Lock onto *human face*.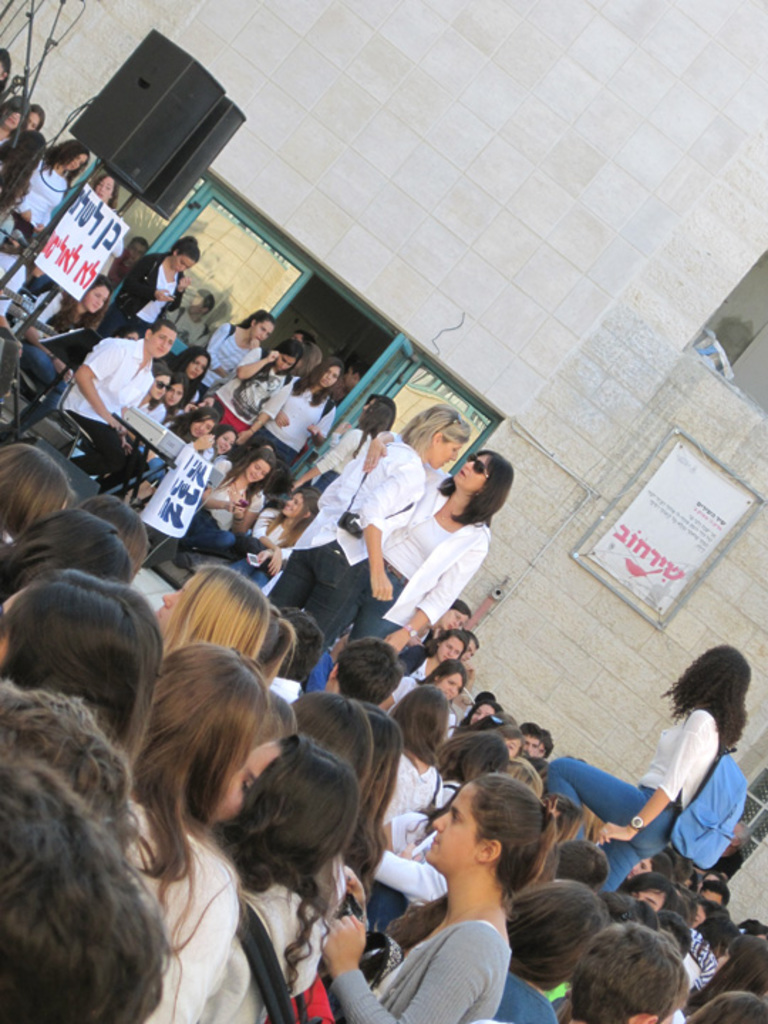
Locked: (437, 438, 468, 469).
